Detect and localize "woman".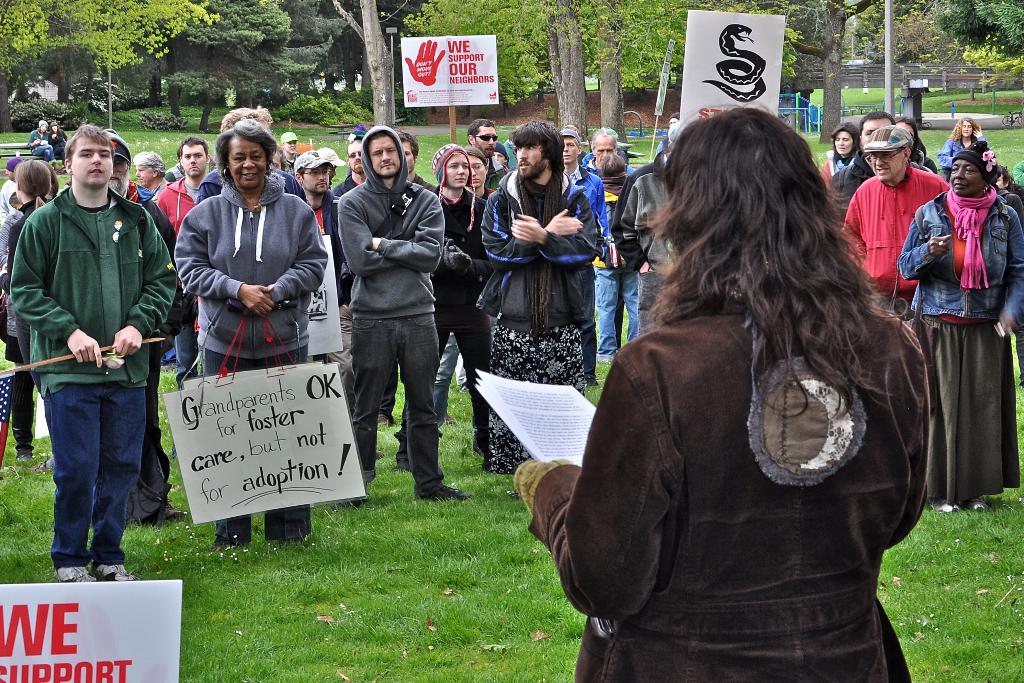
Localized at 595 152 634 363.
